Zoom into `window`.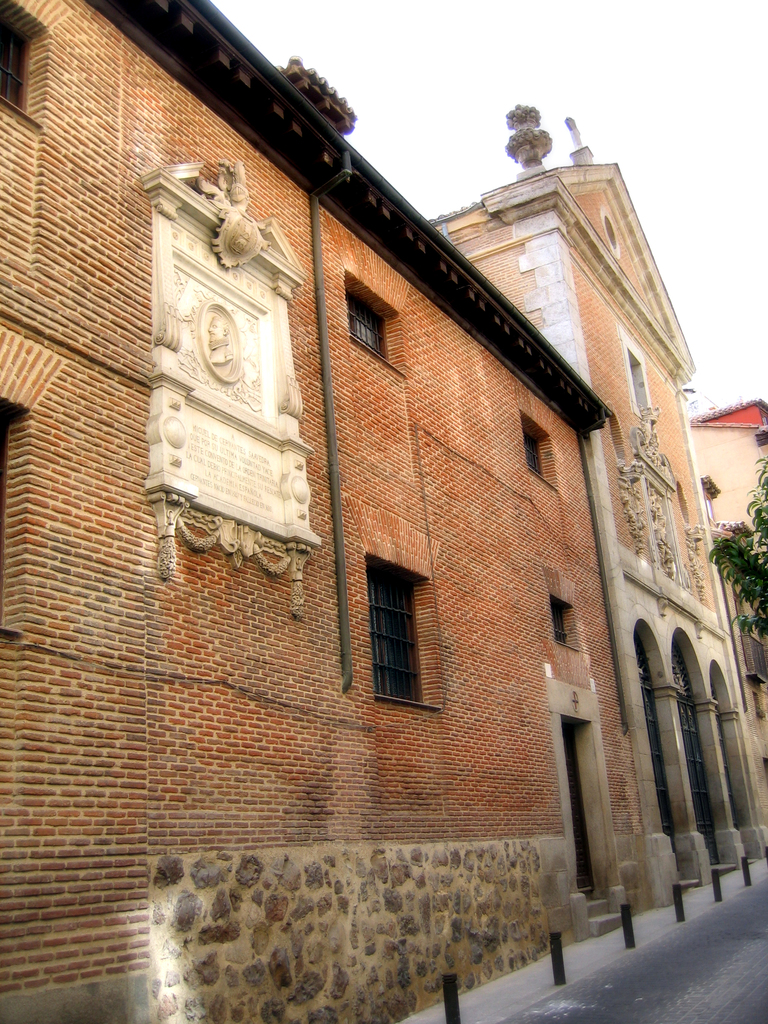
Zoom target: (x1=553, y1=606, x2=576, y2=652).
